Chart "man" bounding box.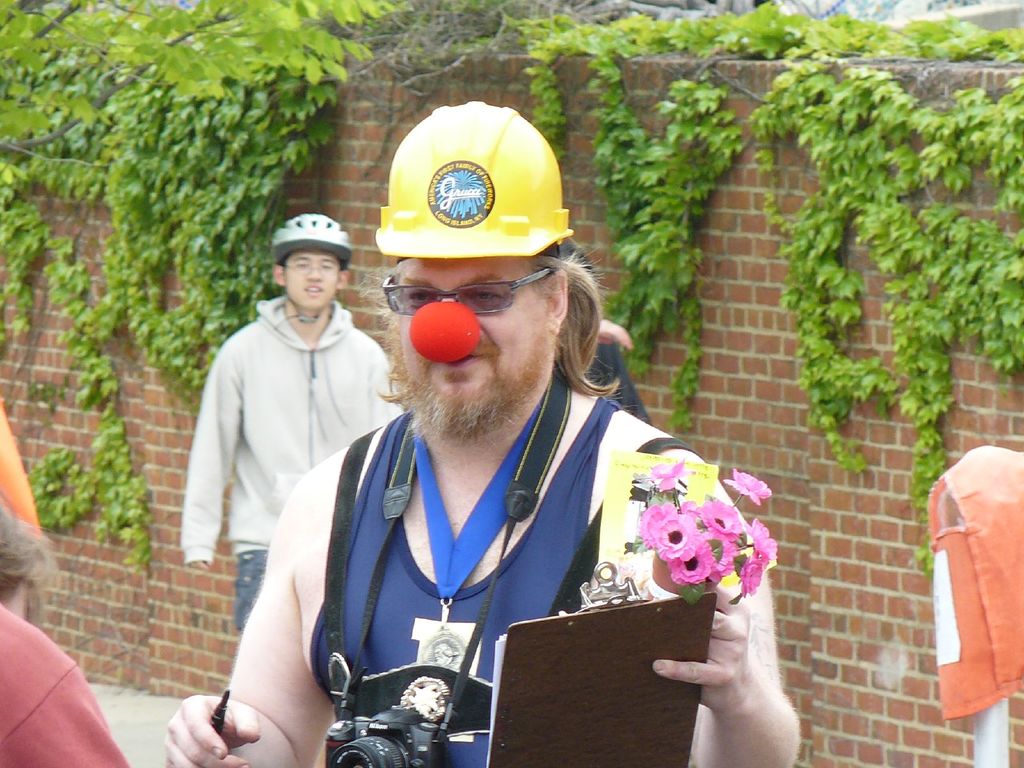
Charted: (192, 175, 793, 752).
